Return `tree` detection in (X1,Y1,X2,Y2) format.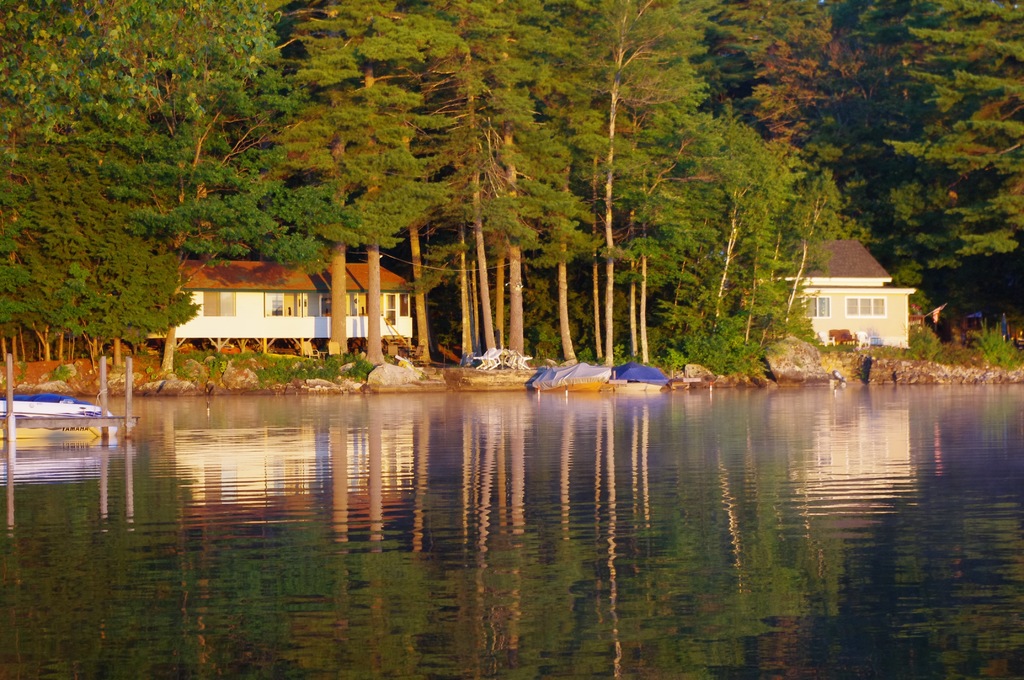
(861,0,996,311).
